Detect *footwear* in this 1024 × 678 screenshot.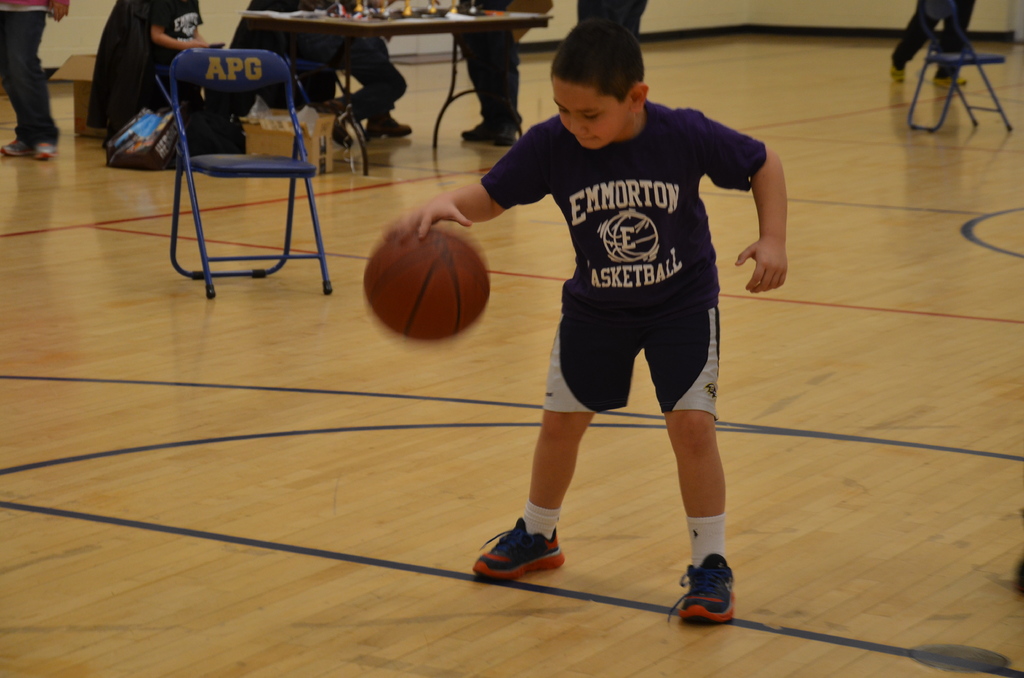
Detection: x1=668 y1=551 x2=738 y2=628.
